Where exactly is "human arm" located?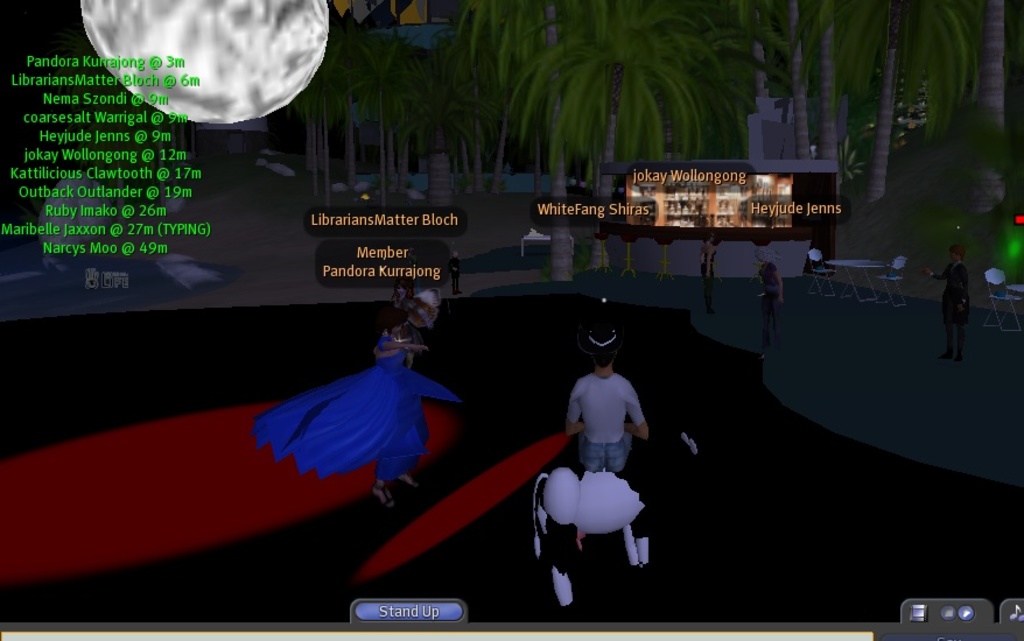
Its bounding box is bbox(703, 245, 715, 279).
